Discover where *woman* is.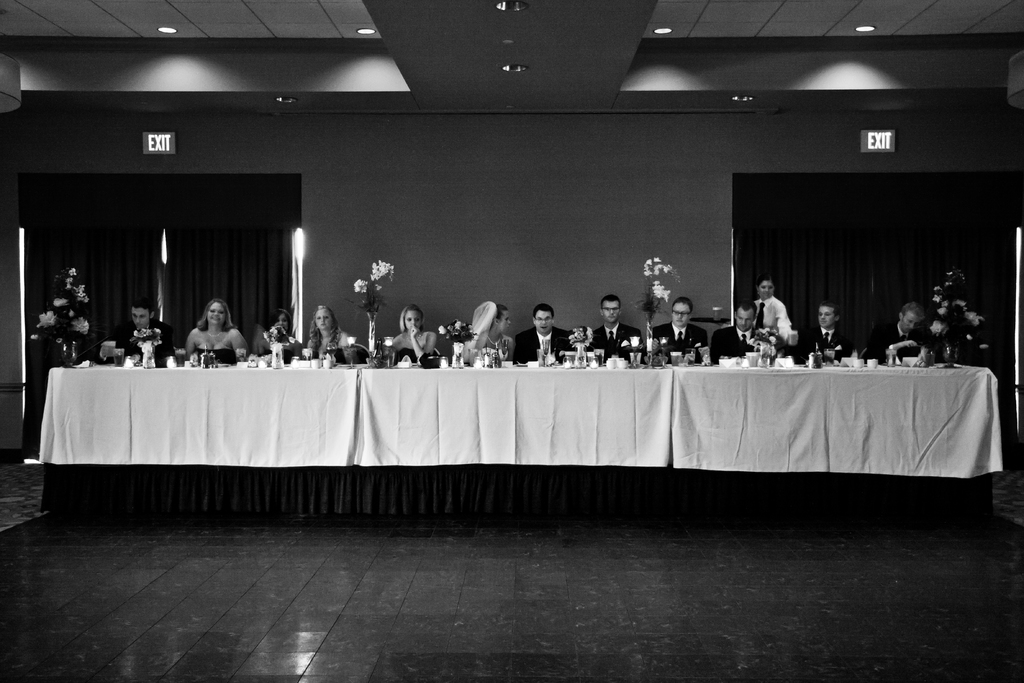
Discovered at detection(306, 304, 349, 359).
